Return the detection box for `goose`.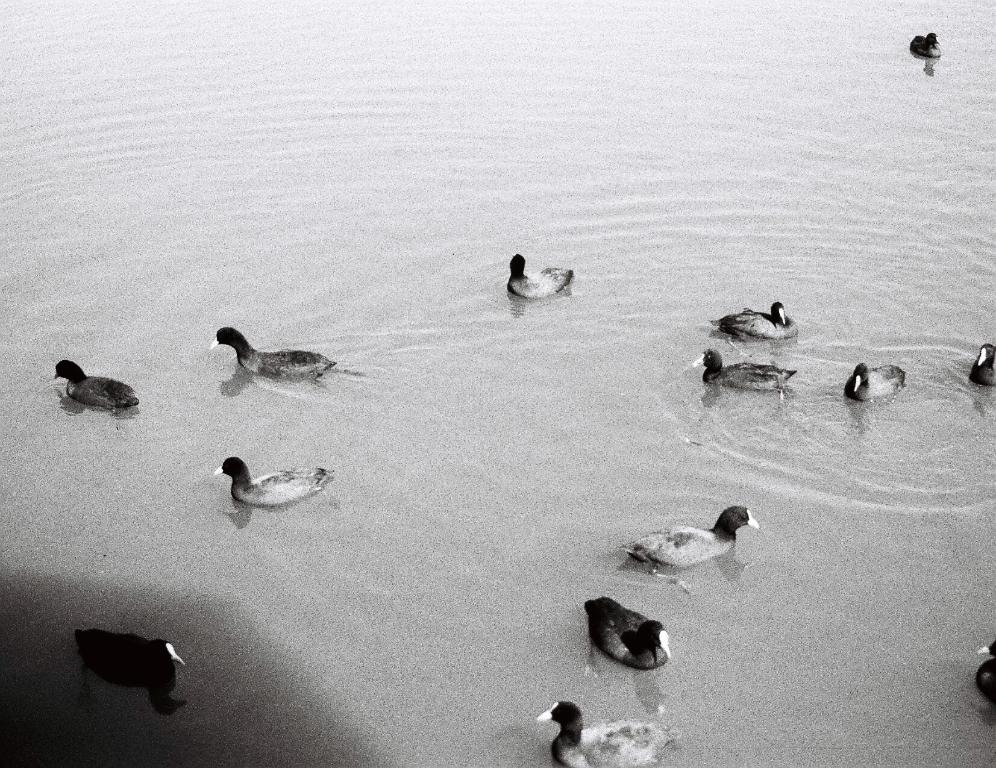
[left=849, top=360, right=907, bottom=402].
